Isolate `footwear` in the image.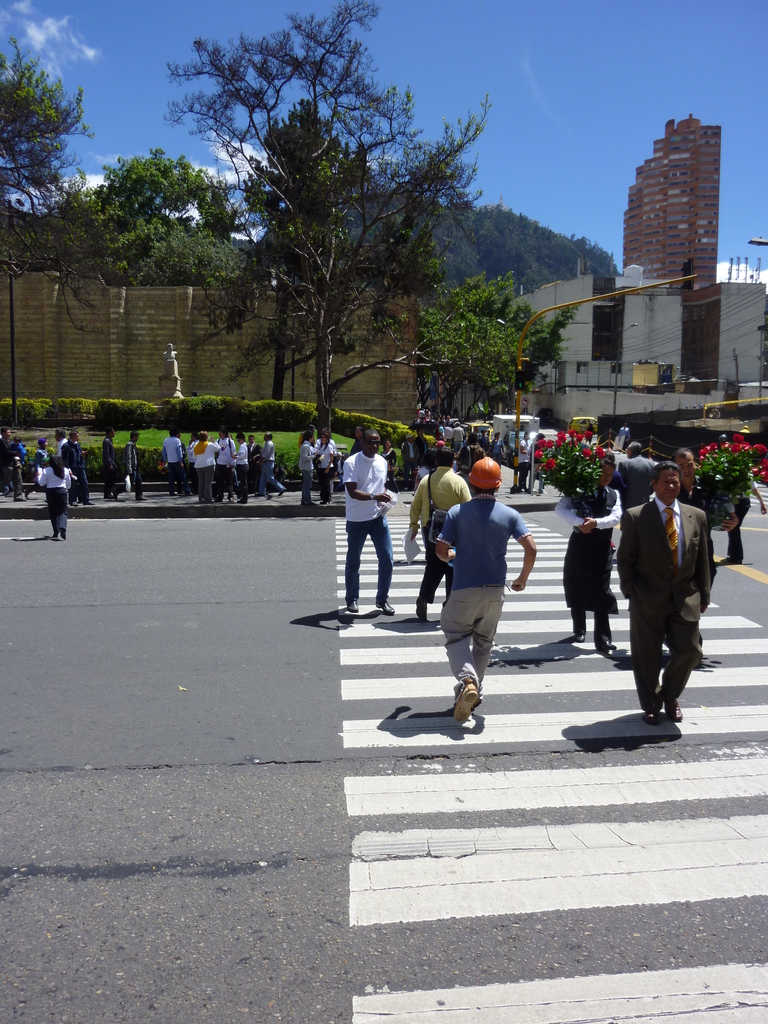
Isolated region: pyautogui.locateOnScreen(451, 678, 483, 724).
